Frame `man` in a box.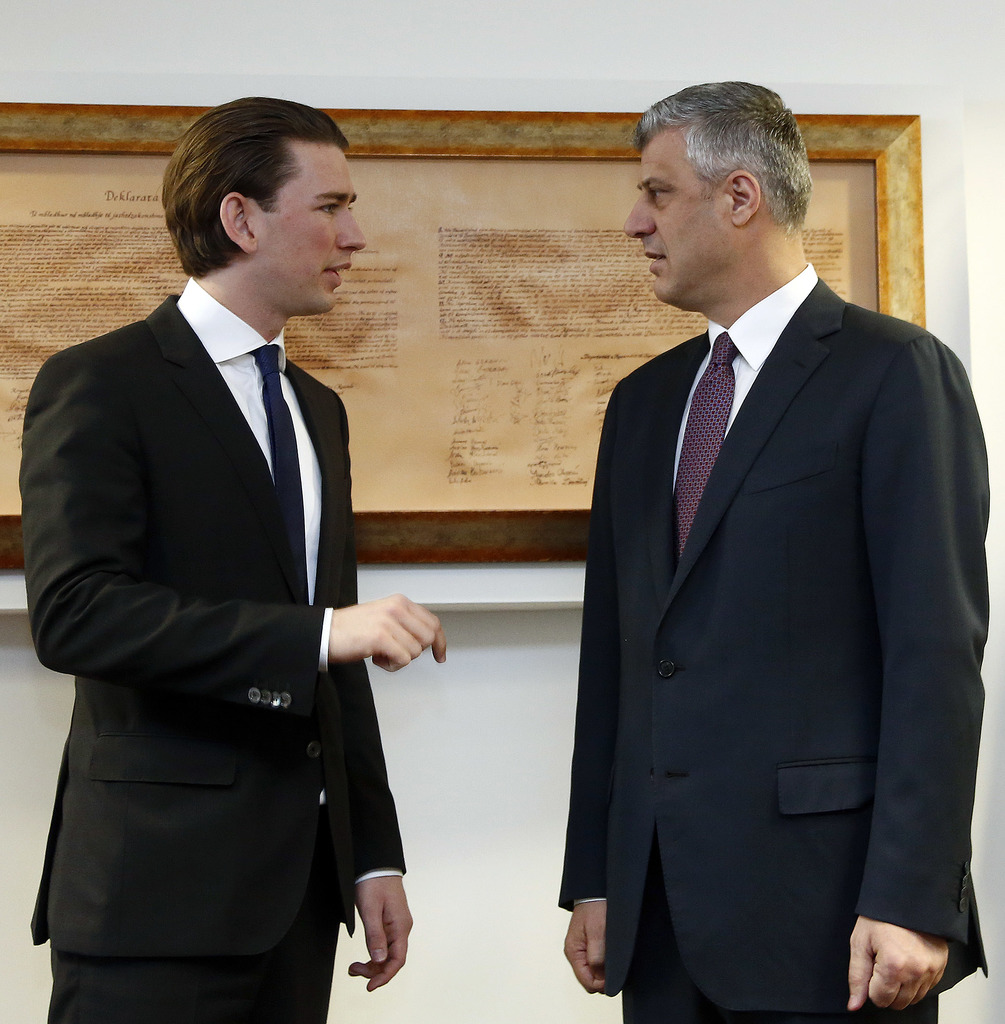
(left=23, top=87, right=448, bottom=1023).
